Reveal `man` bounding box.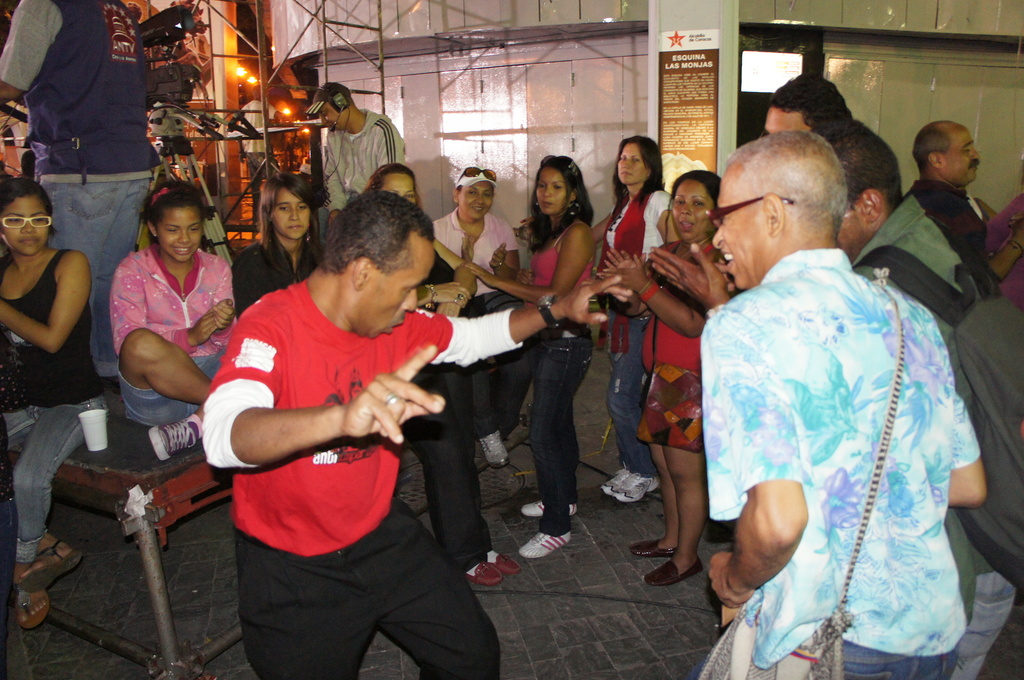
Revealed: box(303, 81, 406, 213).
